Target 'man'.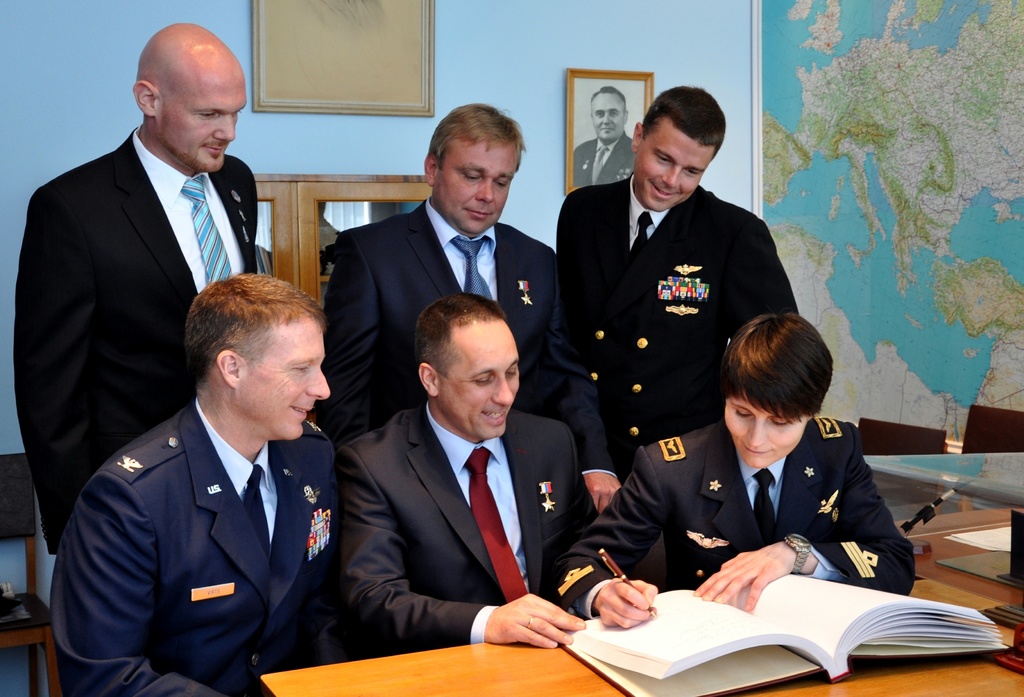
Target region: bbox=[551, 315, 920, 616].
